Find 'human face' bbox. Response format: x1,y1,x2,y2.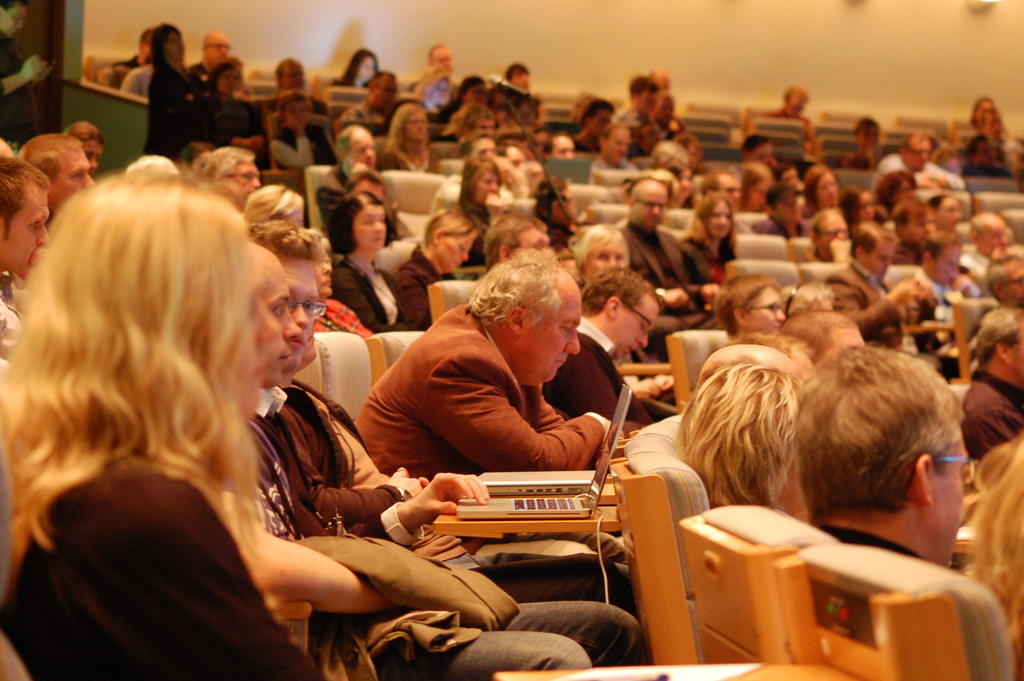
617,288,660,353.
